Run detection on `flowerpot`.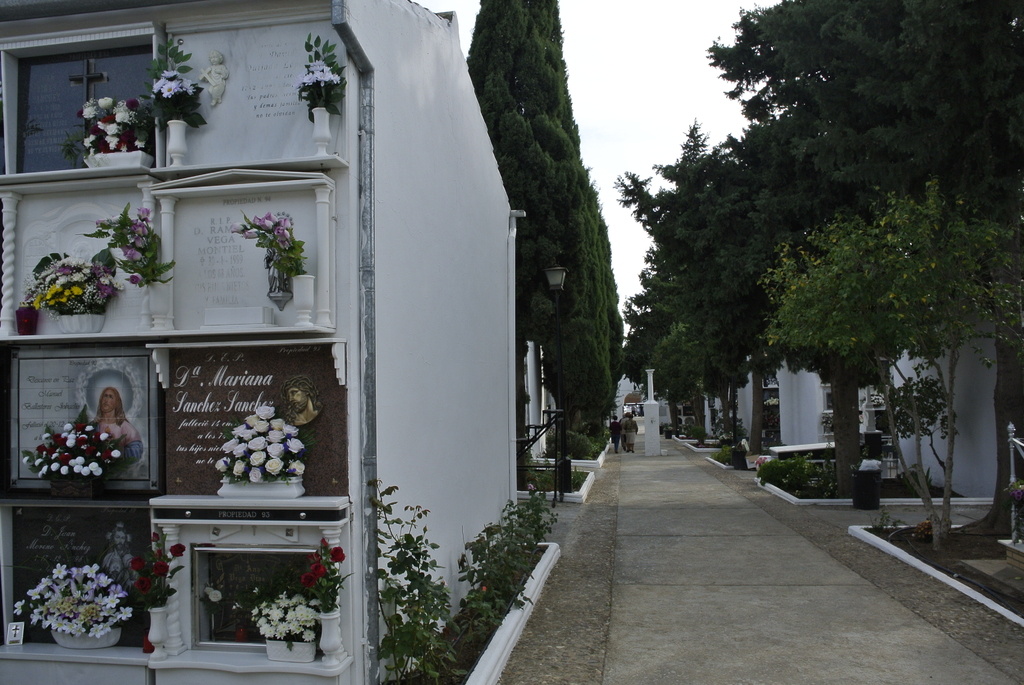
Result: [x1=295, y1=275, x2=316, y2=327].
